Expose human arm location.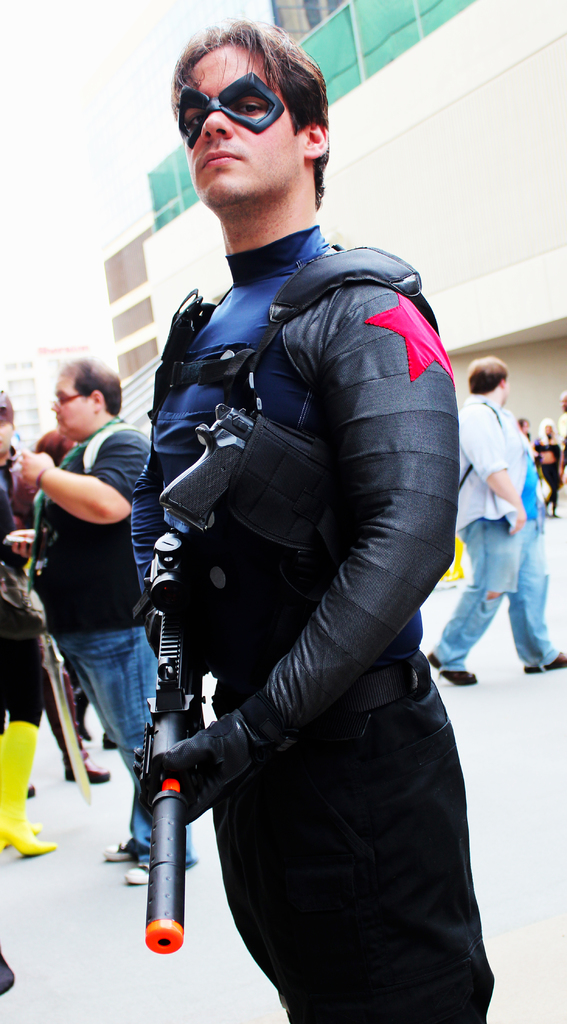
Exposed at 14,447,136,527.
